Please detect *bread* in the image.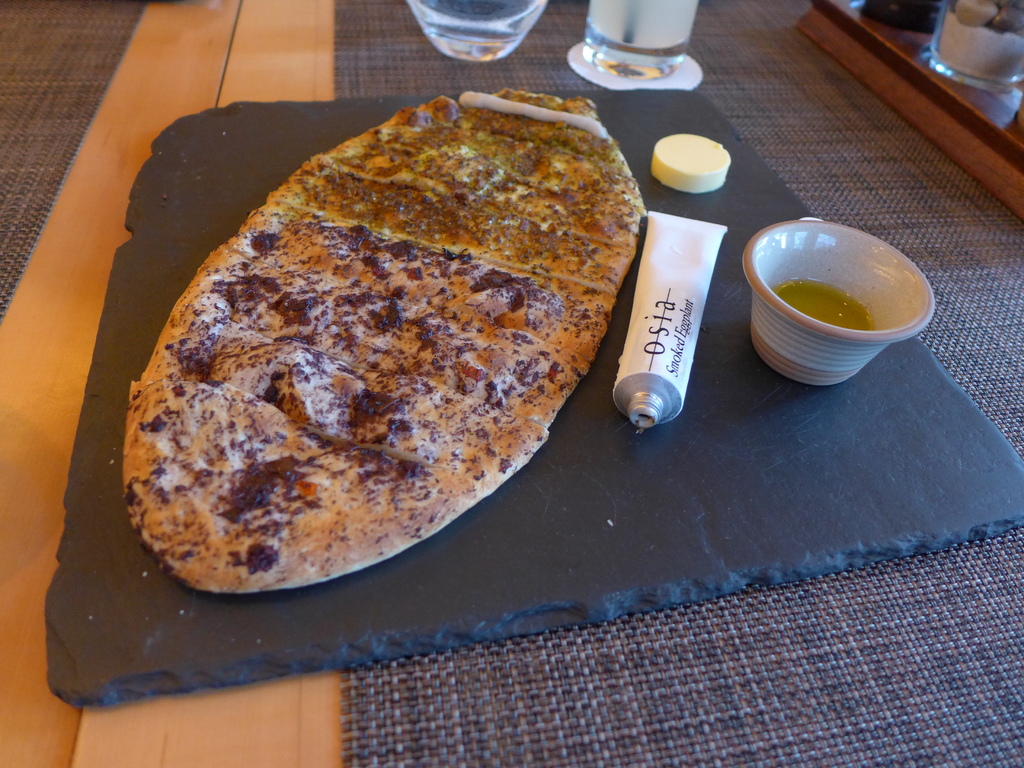
(132,84,650,600).
